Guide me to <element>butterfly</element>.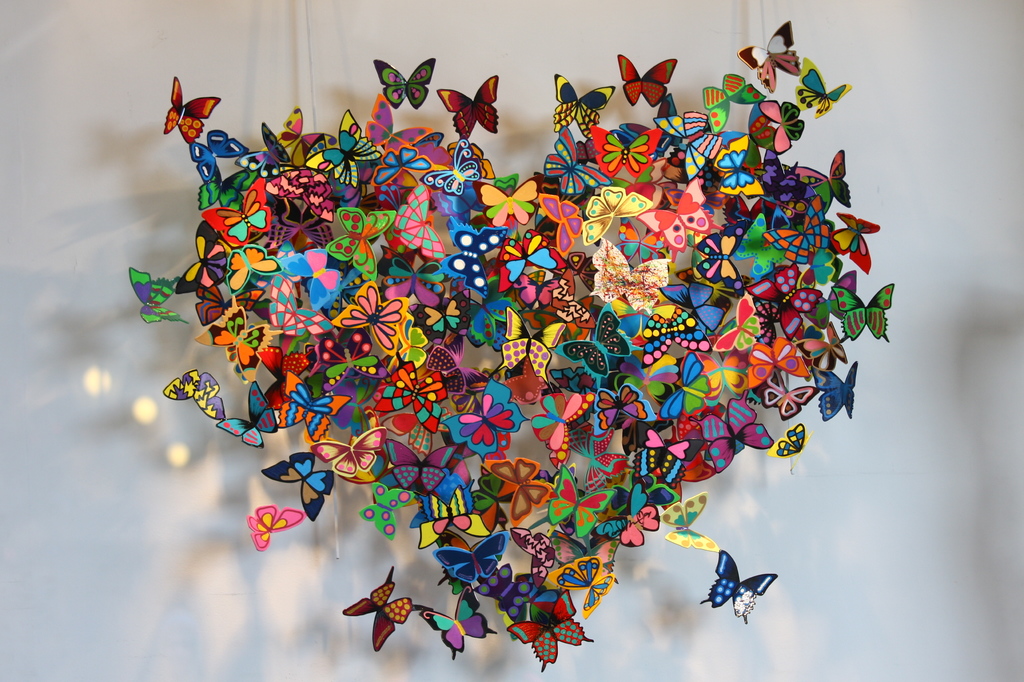
Guidance: 543,126,603,201.
